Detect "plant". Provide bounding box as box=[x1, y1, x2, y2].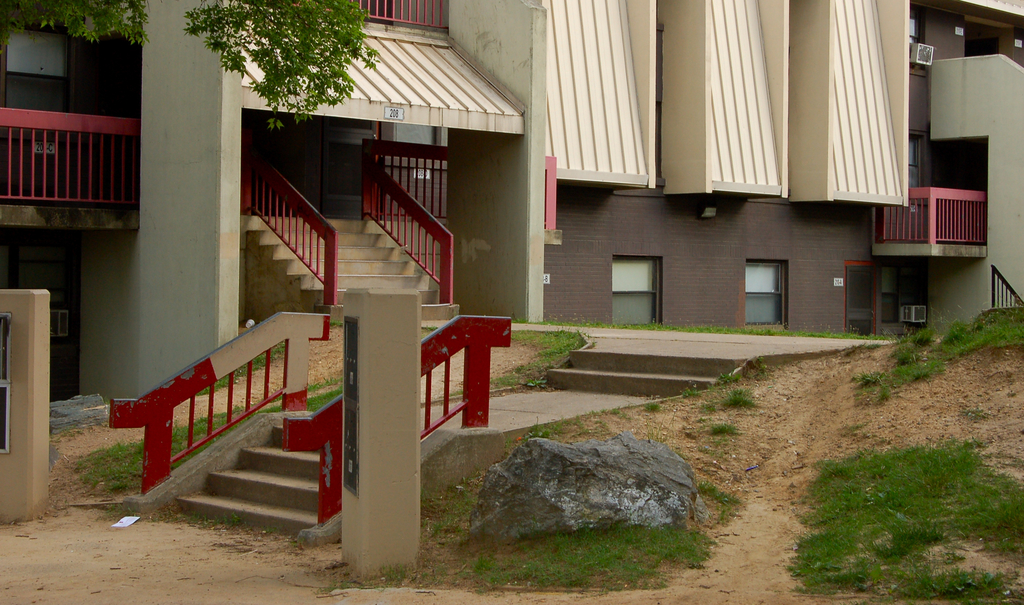
box=[647, 399, 660, 412].
